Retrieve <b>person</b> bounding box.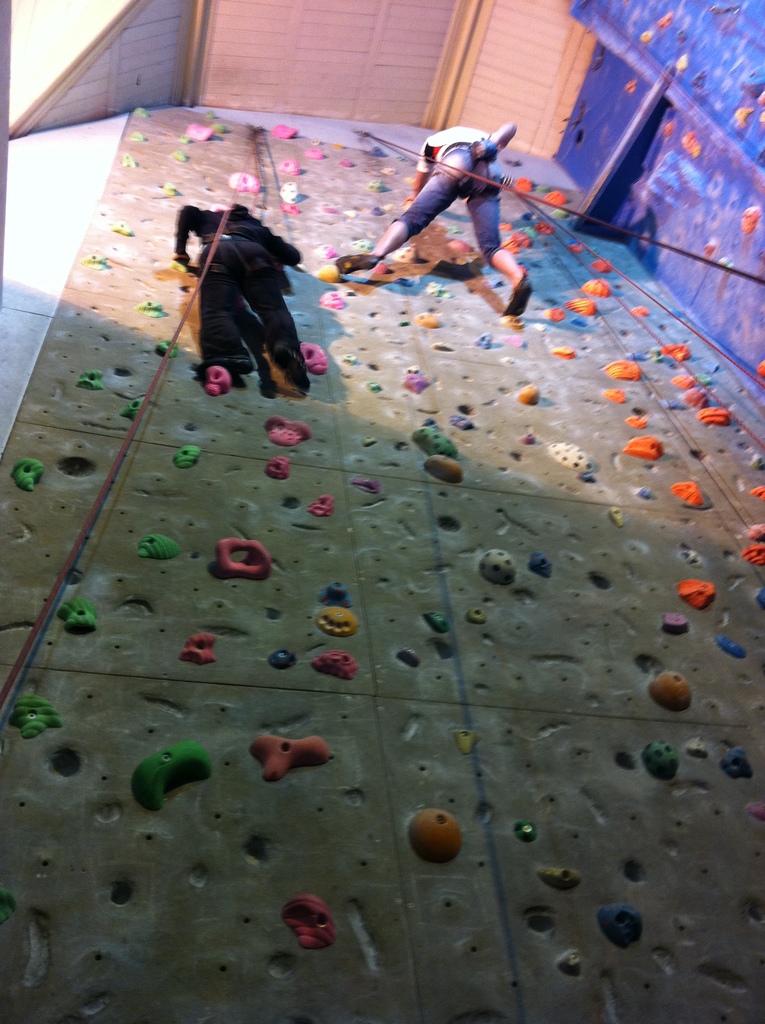
Bounding box: (x1=172, y1=200, x2=303, y2=397).
